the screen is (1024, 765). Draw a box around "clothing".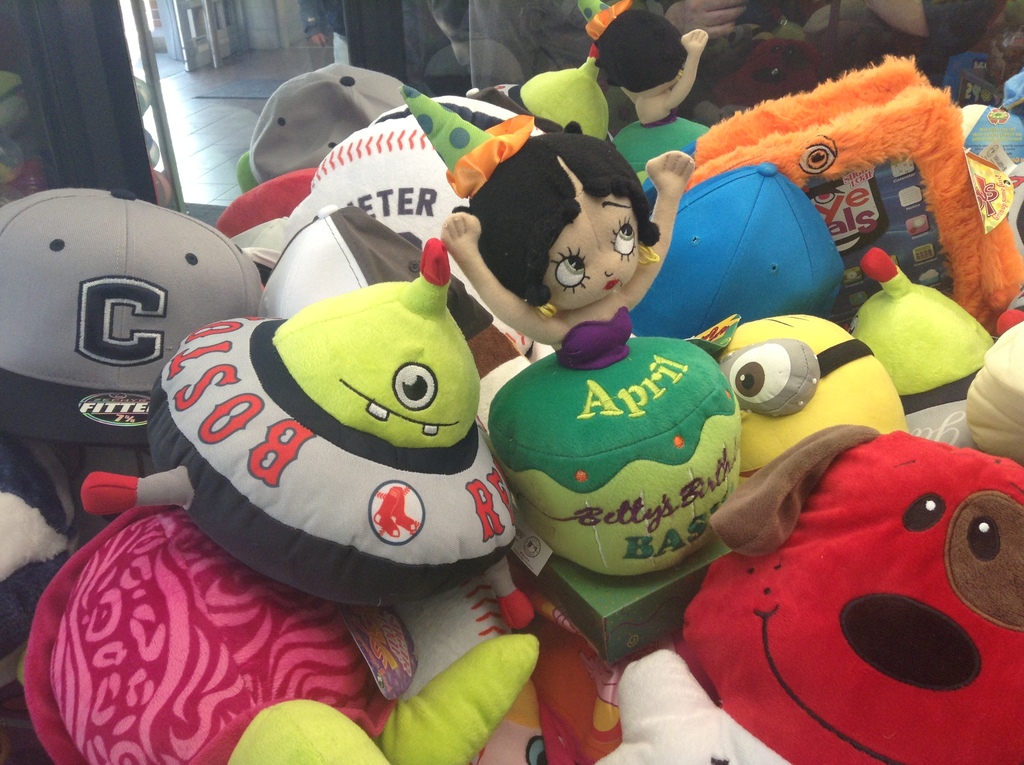
<bbox>473, 281, 779, 605</bbox>.
